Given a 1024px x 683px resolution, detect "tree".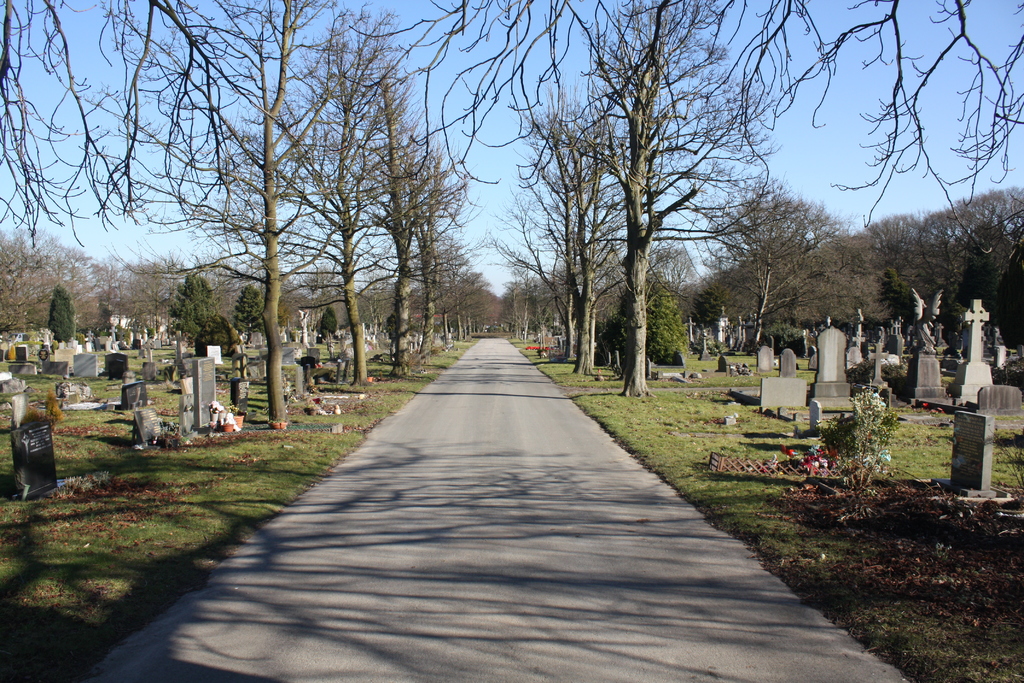
bbox=[703, 178, 844, 357].
